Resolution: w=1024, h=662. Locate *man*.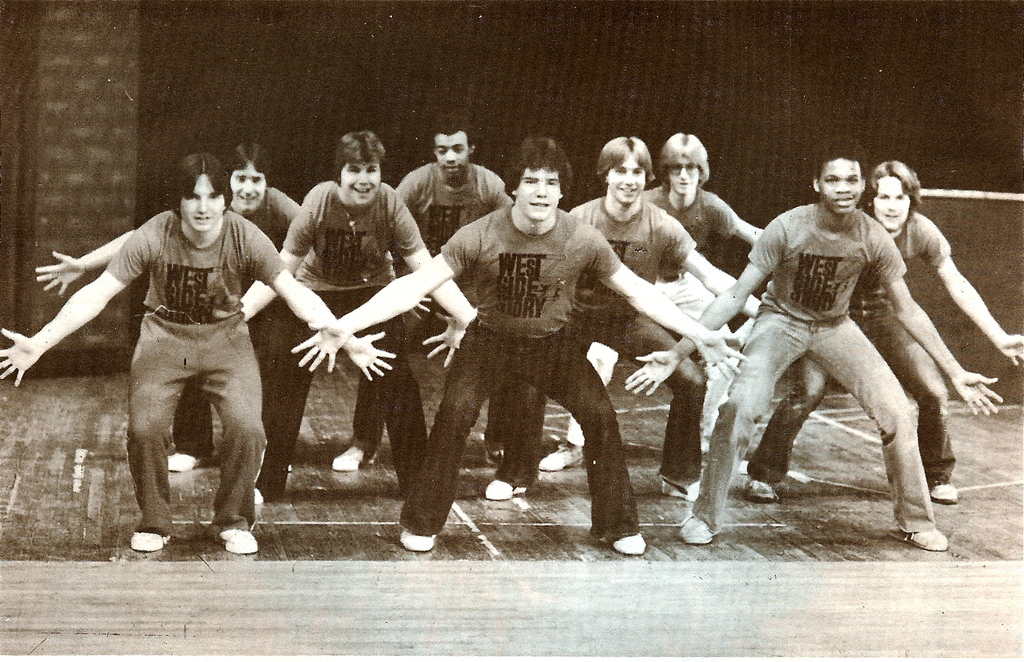
select_region(747, 162, 1023, 500).
